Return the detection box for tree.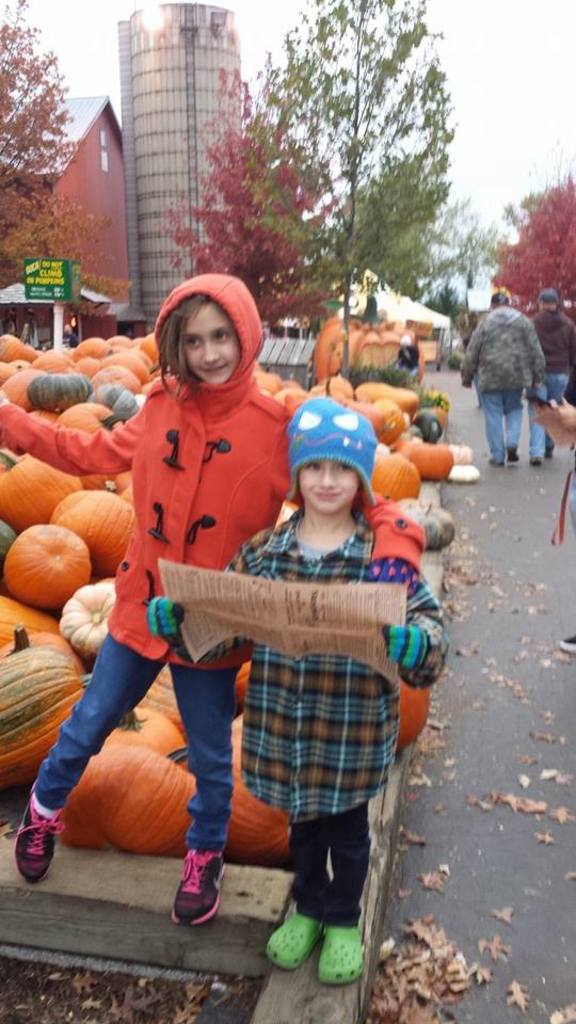
l=419, t=282, r=481, b=337.
